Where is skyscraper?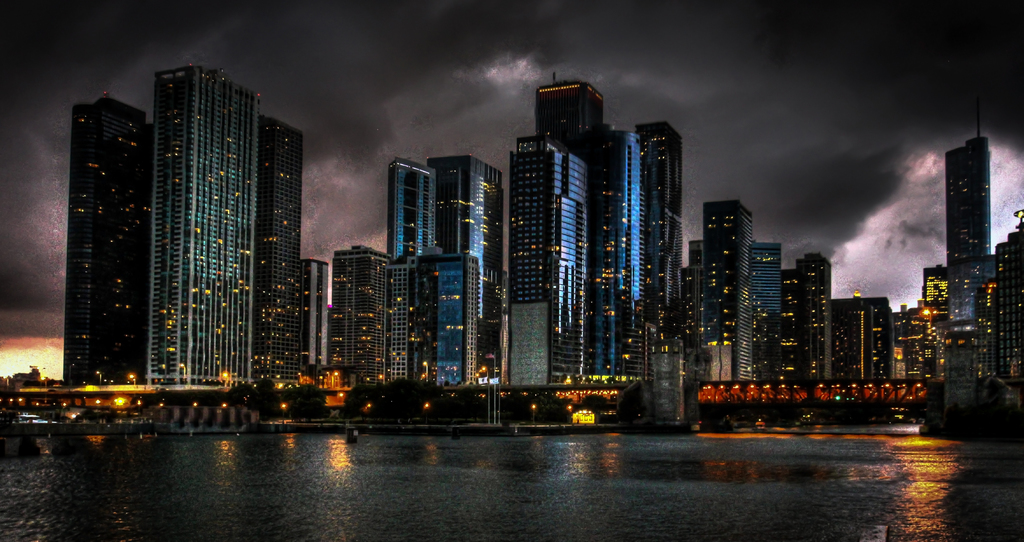
[925,93,1008,416].
